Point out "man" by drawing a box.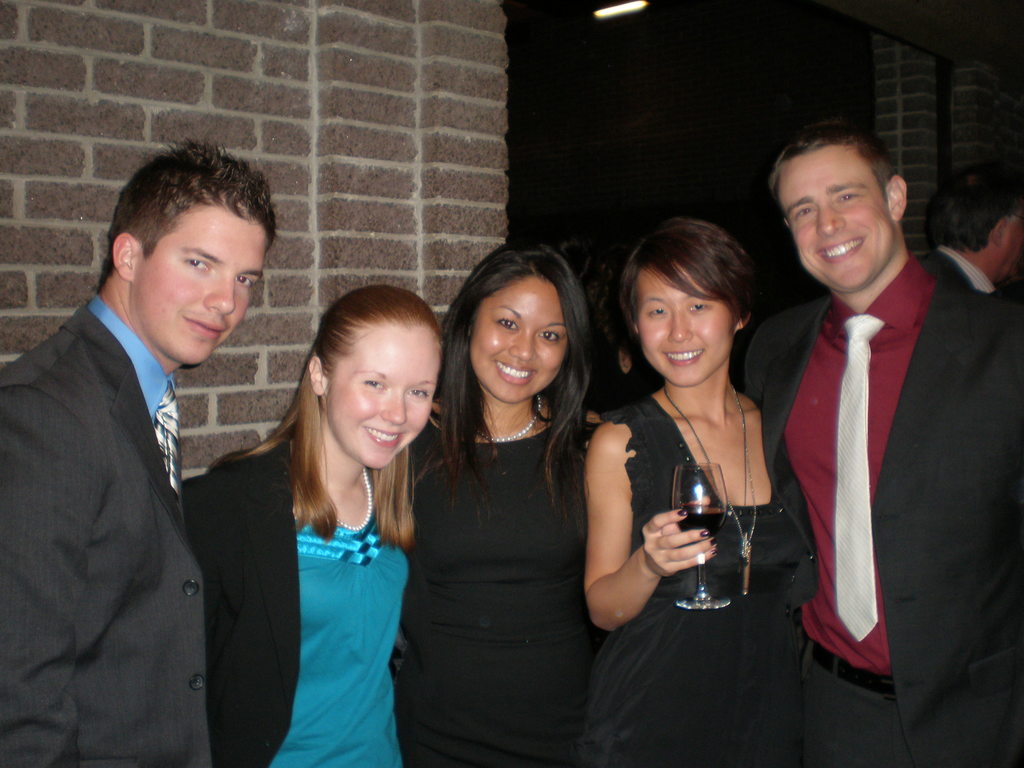
<region>911, 161, 1023, 296</region>.
